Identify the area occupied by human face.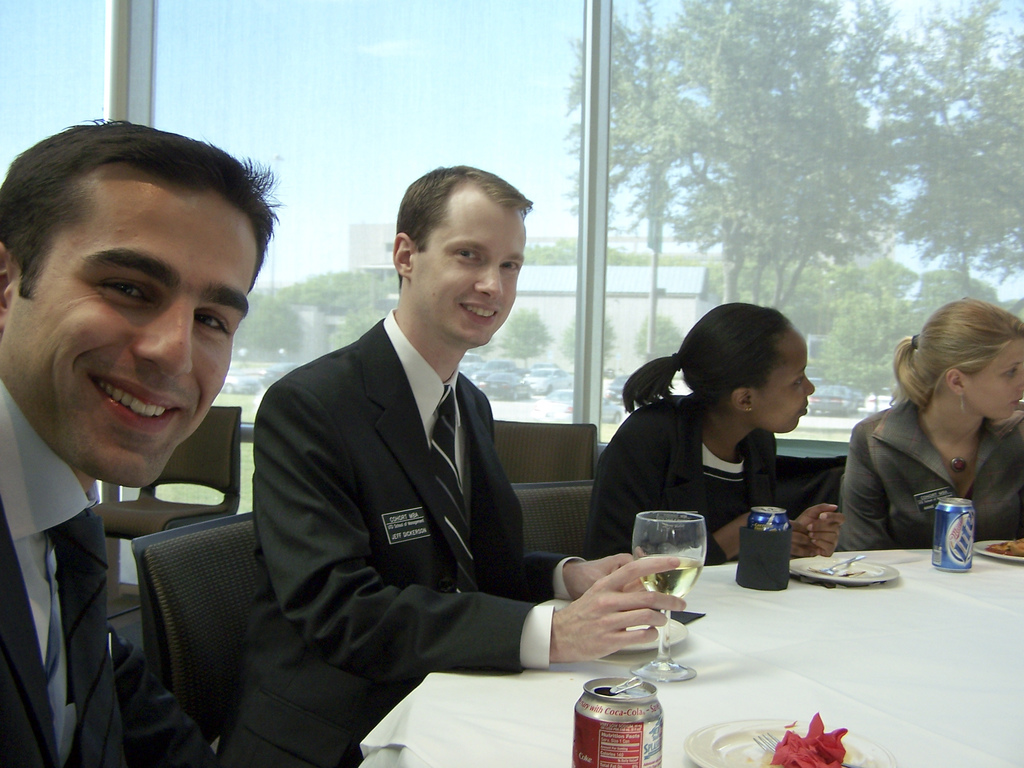
Area: <bbox>413, 197, 526, 347</bbox>.
